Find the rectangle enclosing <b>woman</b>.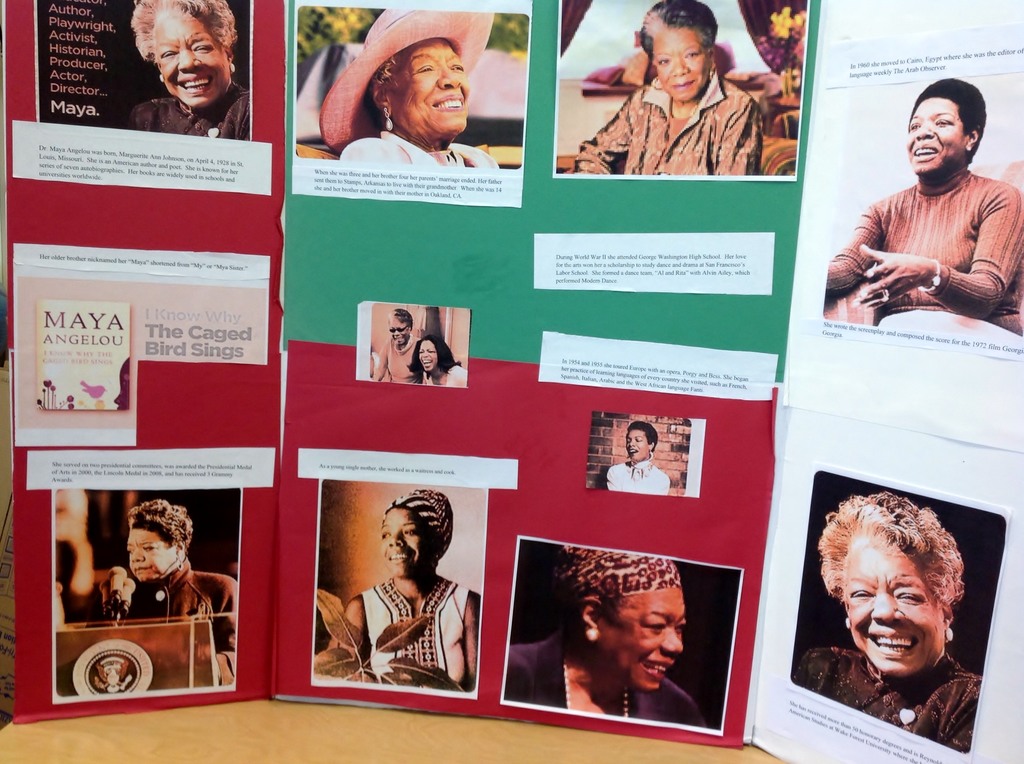
(399,334,467,381).
